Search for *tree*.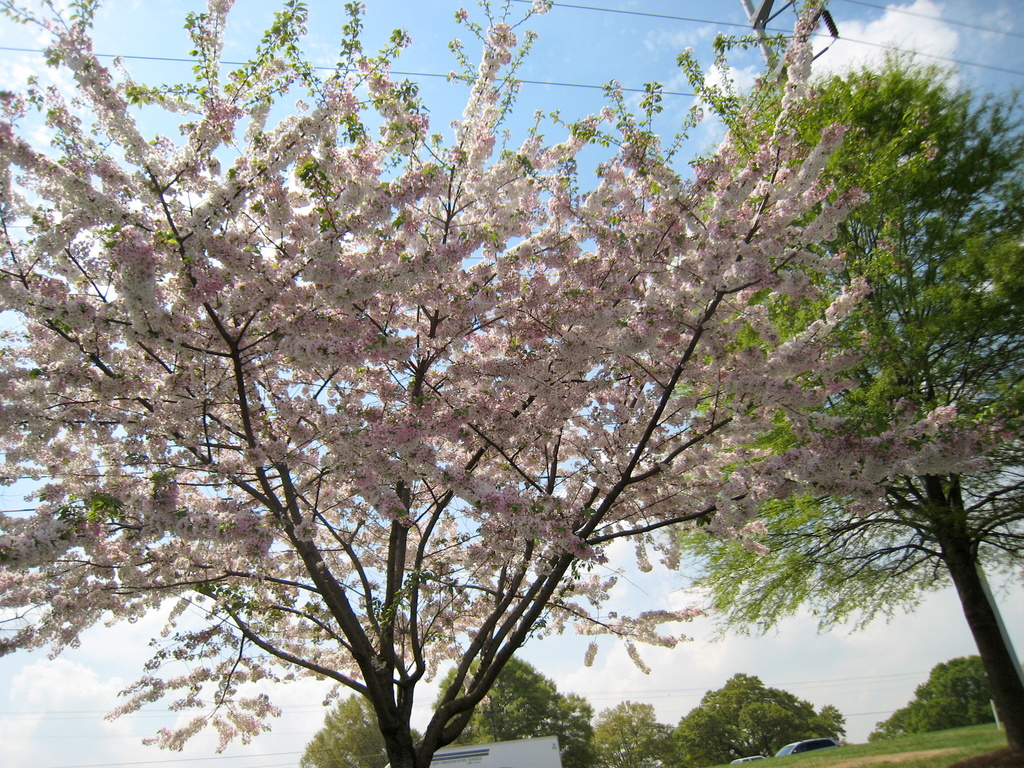
Found at BBox(814, 702, 845, 738).
